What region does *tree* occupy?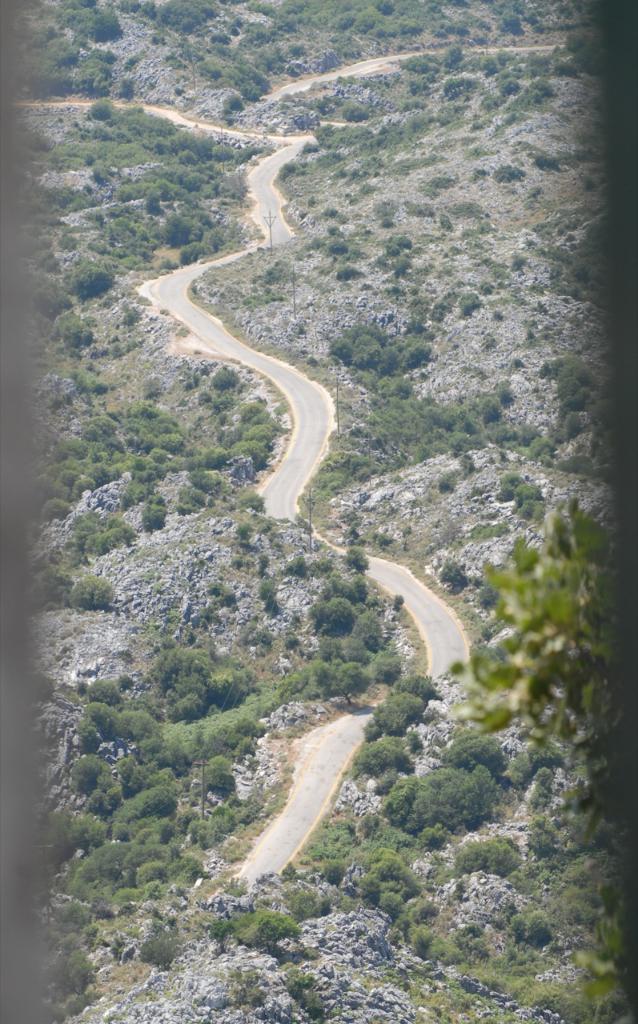
[left=437, top=498, right=613, bottom=726].
